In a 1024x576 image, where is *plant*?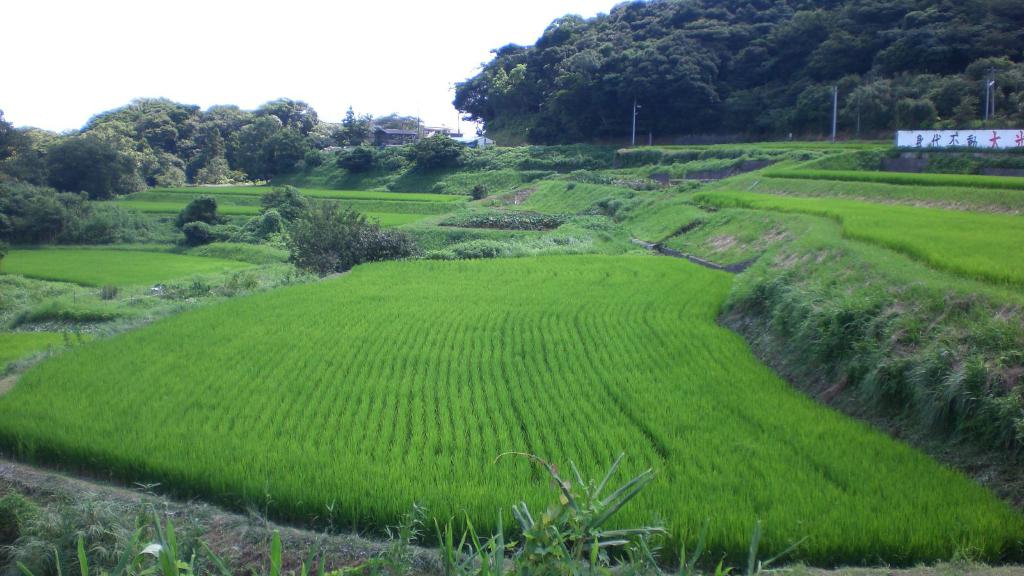
bbox=(222, 267, 241, 301).
